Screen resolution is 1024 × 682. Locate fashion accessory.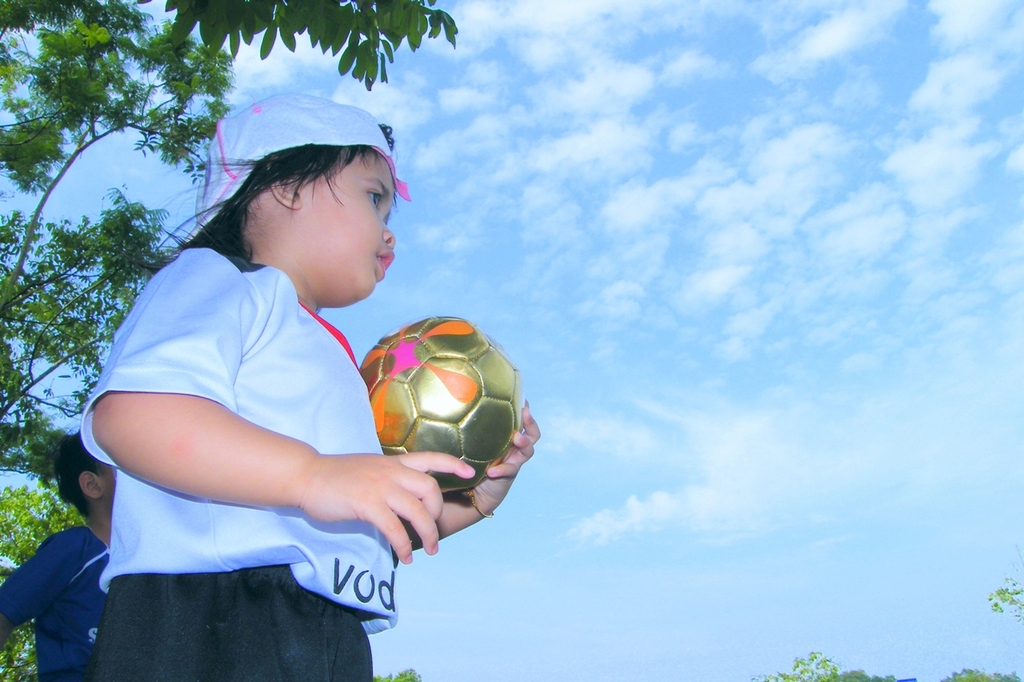
(178,90,413,245).
